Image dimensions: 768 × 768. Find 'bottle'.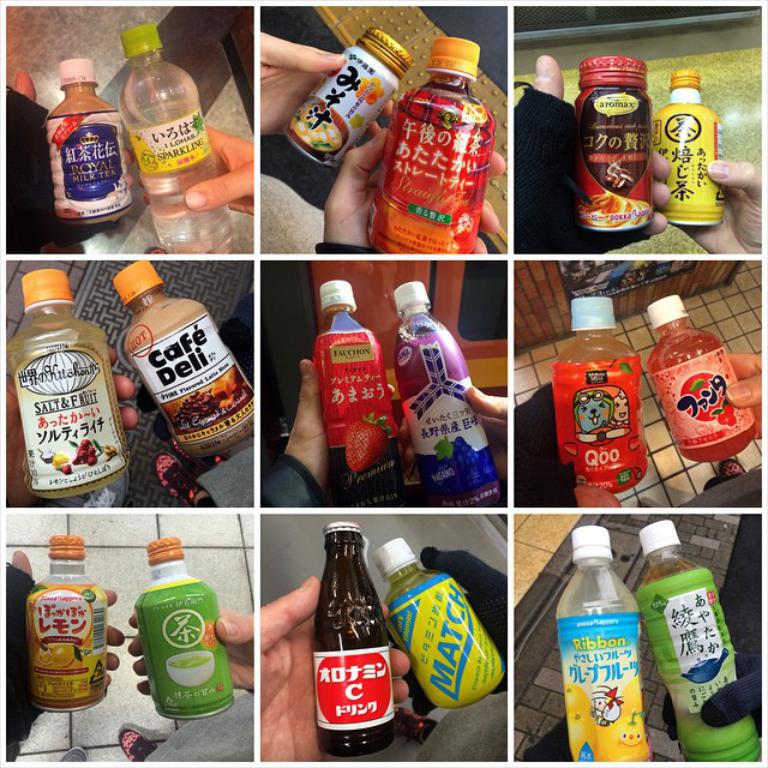
x1=569 y1=50 x2=654 y2=234.
